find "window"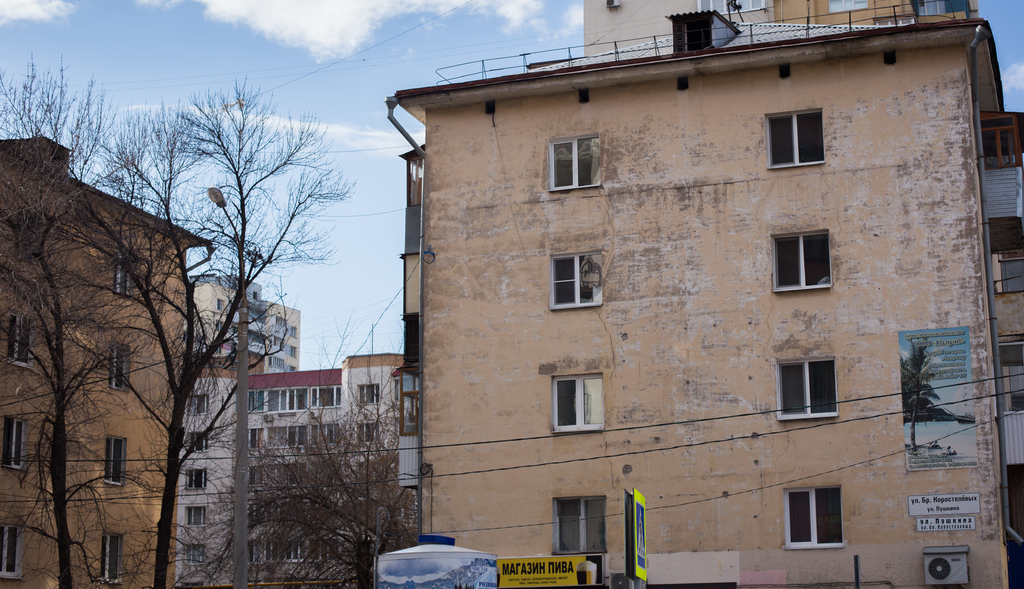
x1=100, y1=531, x2=121, y2=583
